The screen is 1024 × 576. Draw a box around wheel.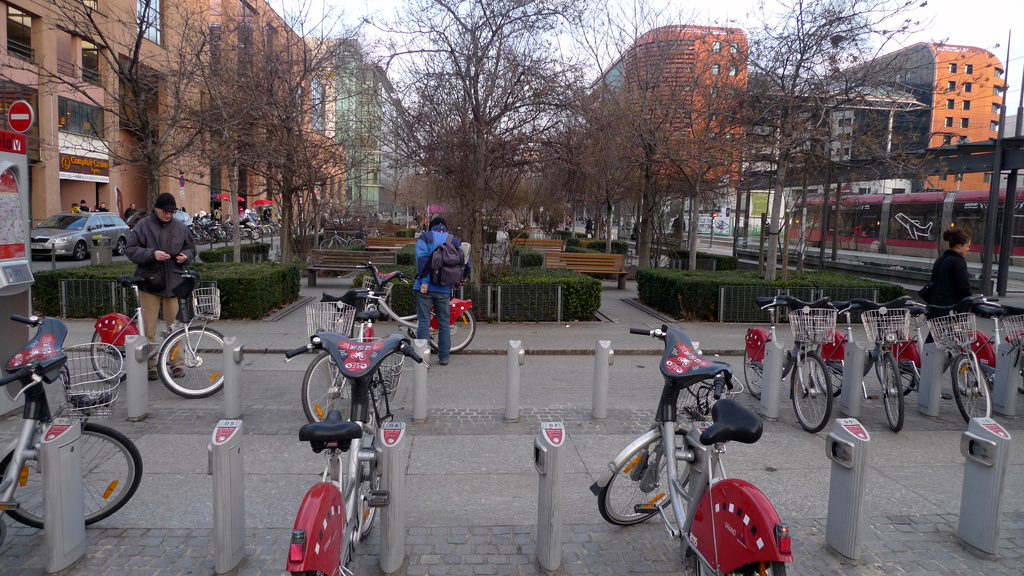
pyautogui.locateOnScreen(90, 326, 127, 381).
